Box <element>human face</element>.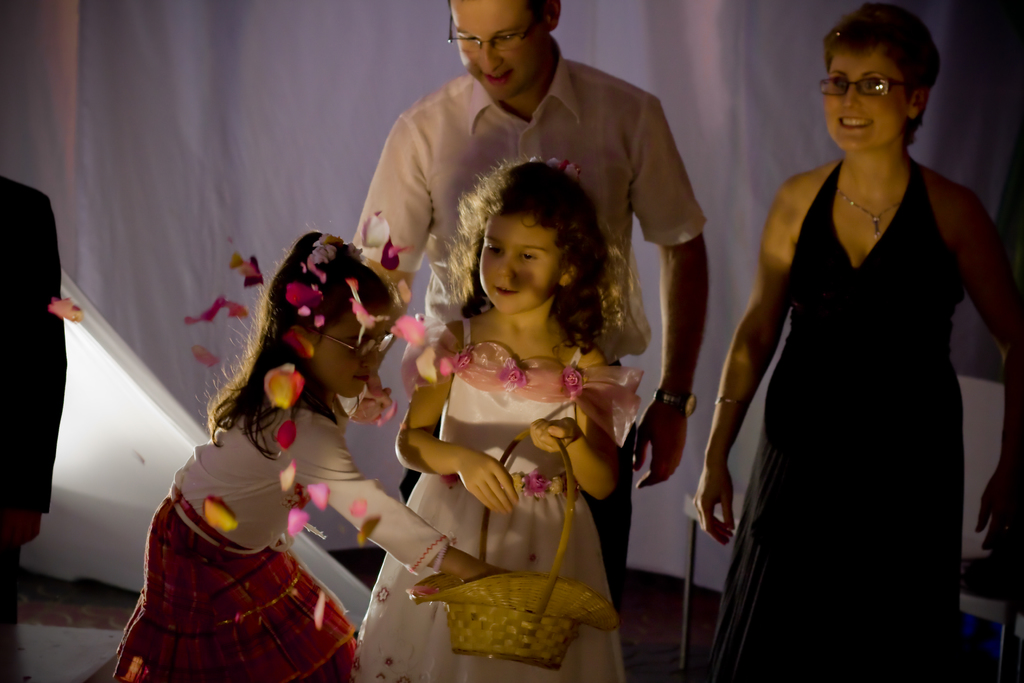
region(823, 45, 906, 151).
